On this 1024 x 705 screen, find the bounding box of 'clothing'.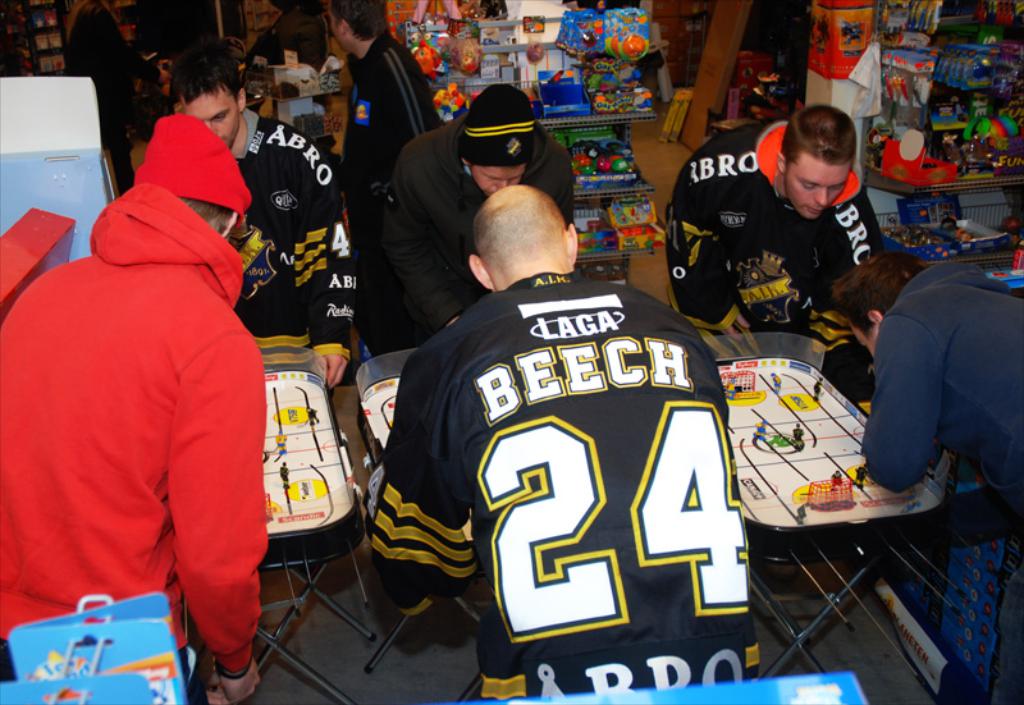
Bounding box: [left=658, top=119, right=888, bottom=349].
